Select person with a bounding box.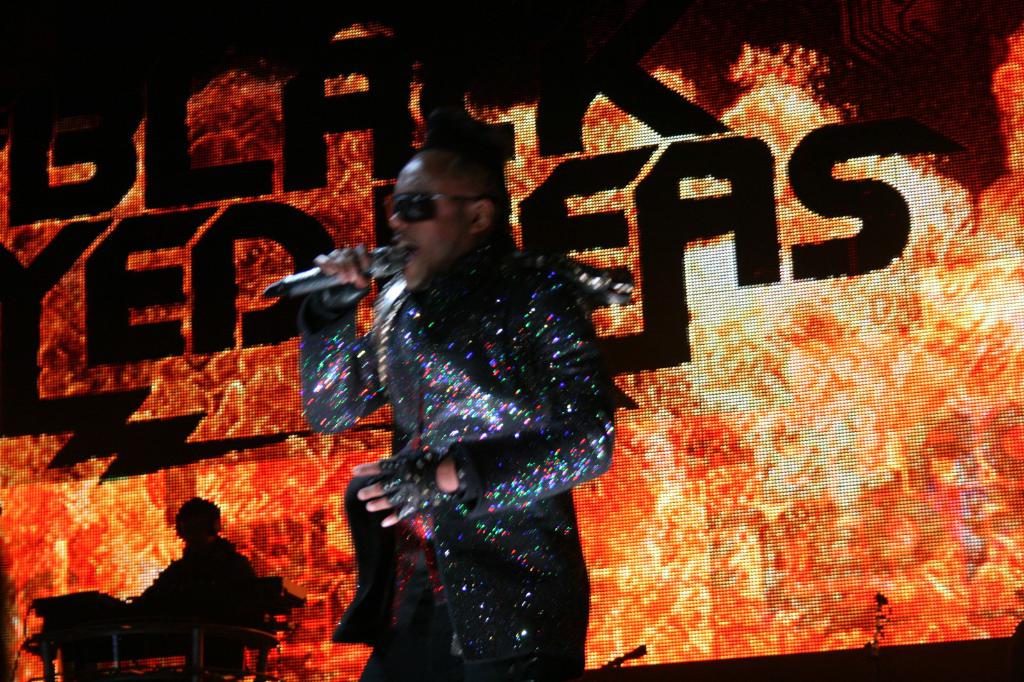
(47,493,275,681).
